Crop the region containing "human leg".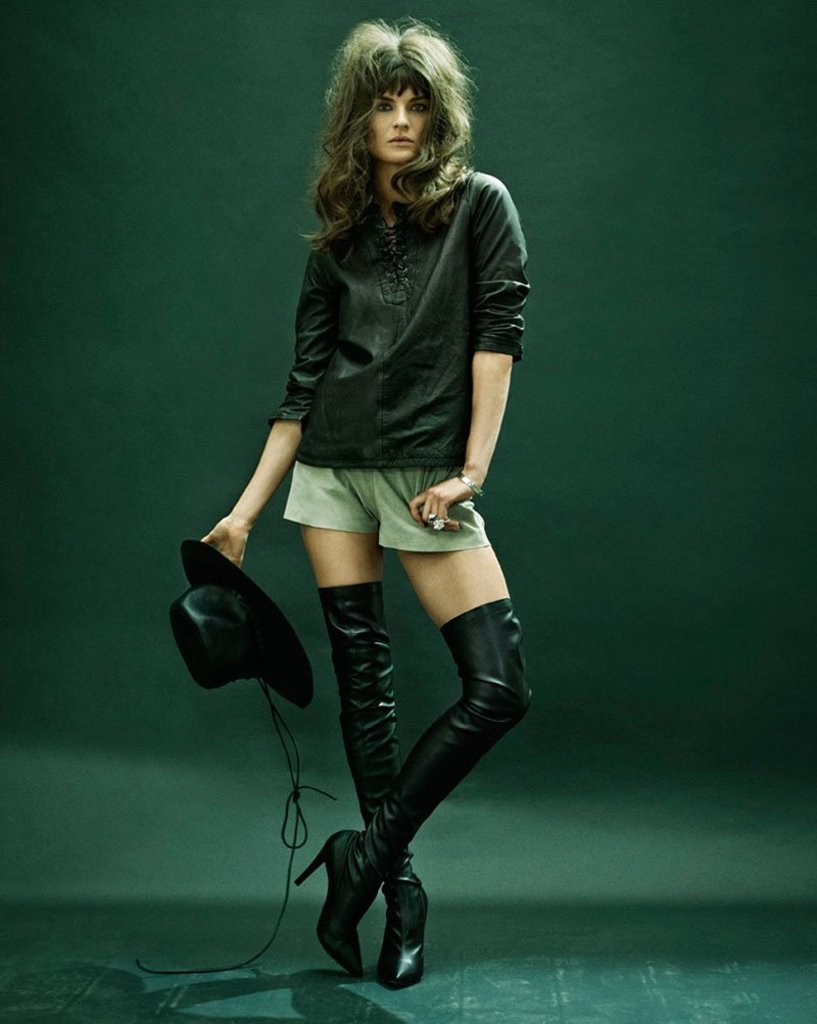
Crop region: bbox=[285, 454, 530, 973].
